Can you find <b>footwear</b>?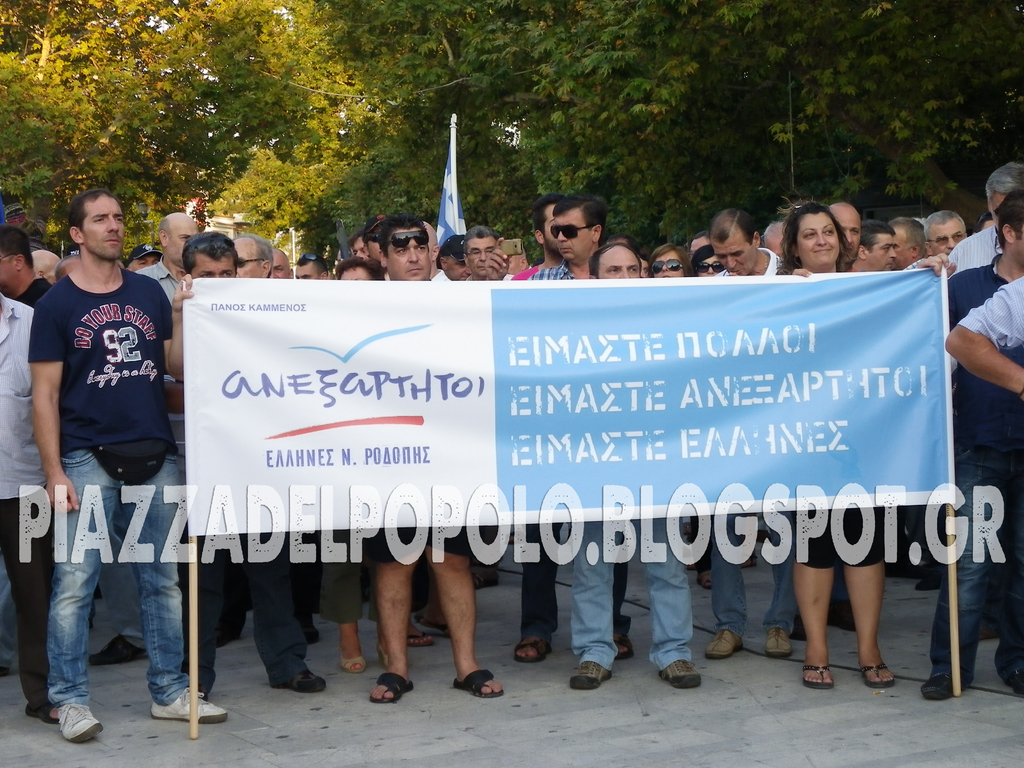
Yes, bounding box: 456,673,506,698.
